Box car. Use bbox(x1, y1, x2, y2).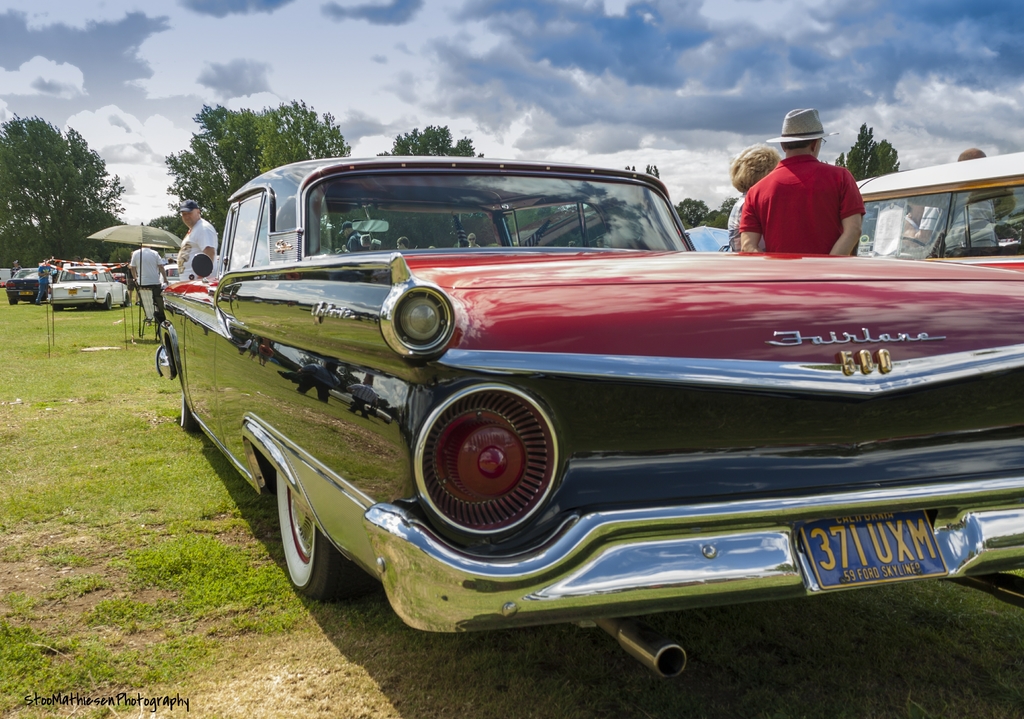
bbox(164, 262, 178, 283).
